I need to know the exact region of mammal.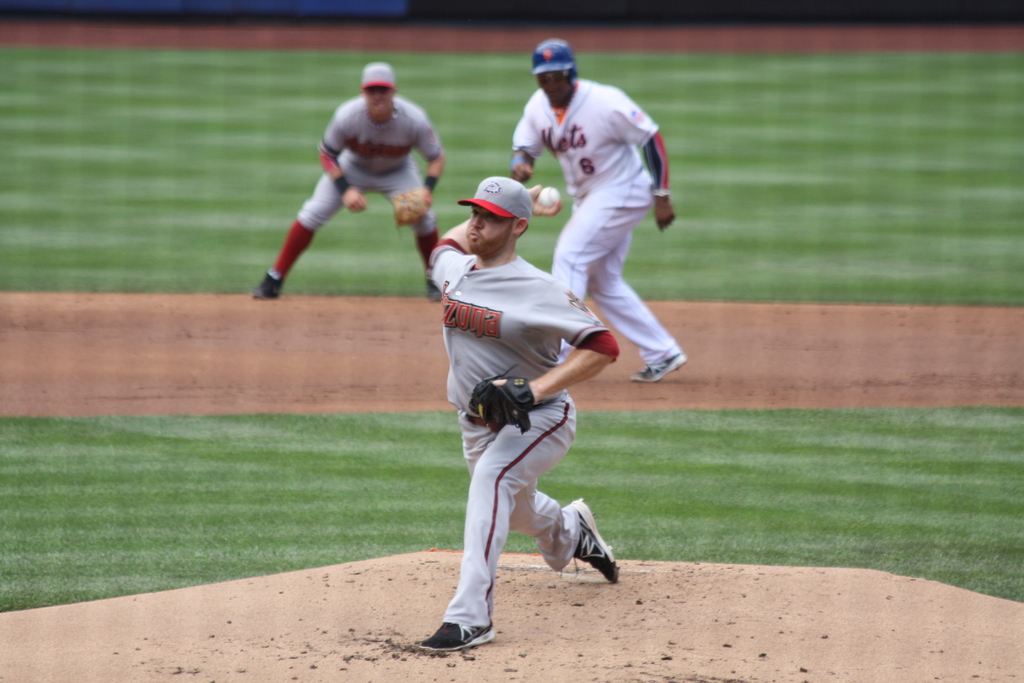
Region: (248, 64, 445, 298).
